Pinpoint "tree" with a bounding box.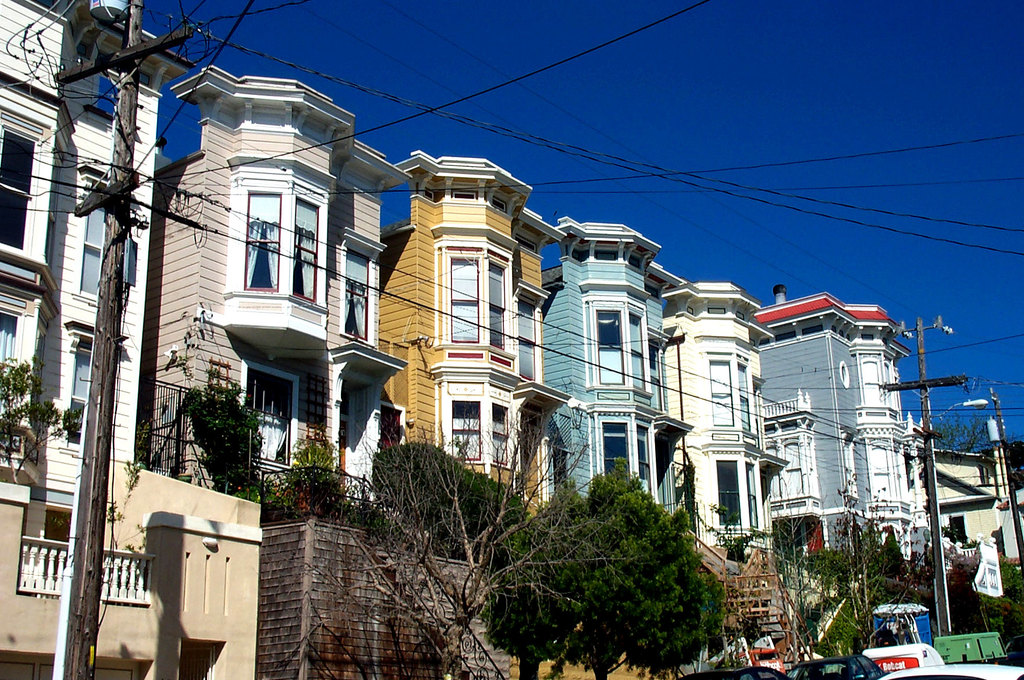
184, 381, 269, 492.
